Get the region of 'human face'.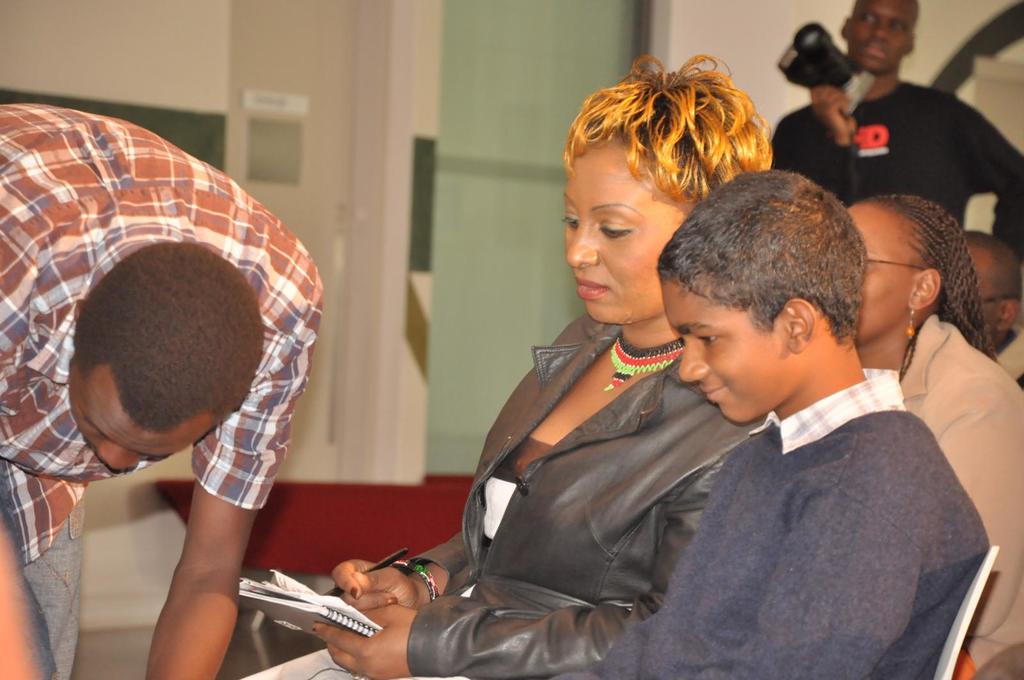
<box>849,0,916,76</box>.
